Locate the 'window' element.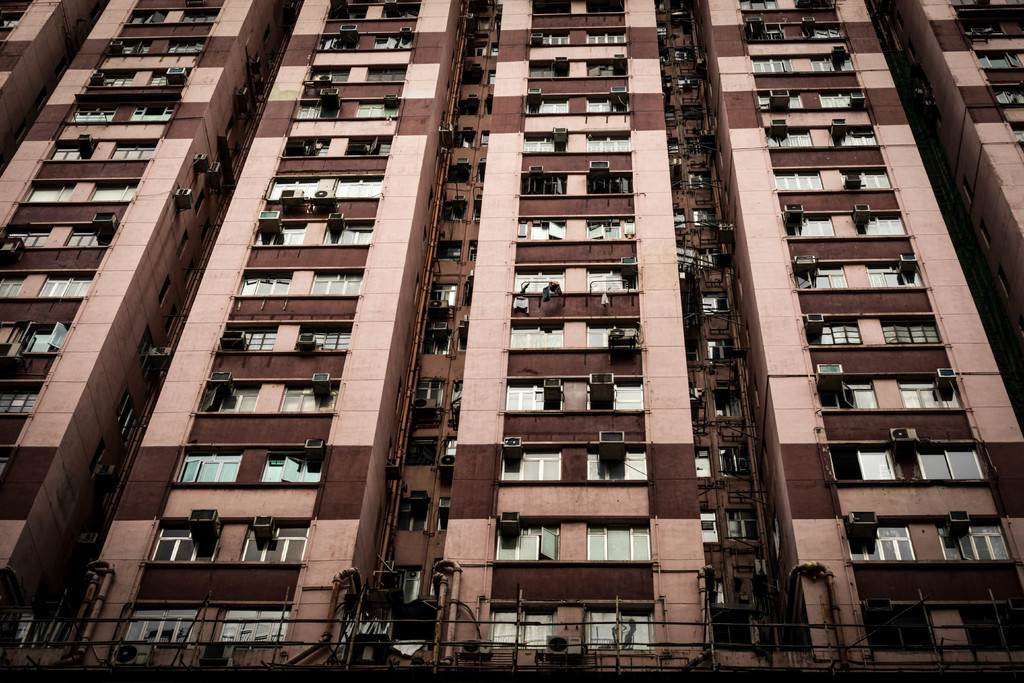
Element bbox: (left=522, top=174, right=636, bottom=194).
